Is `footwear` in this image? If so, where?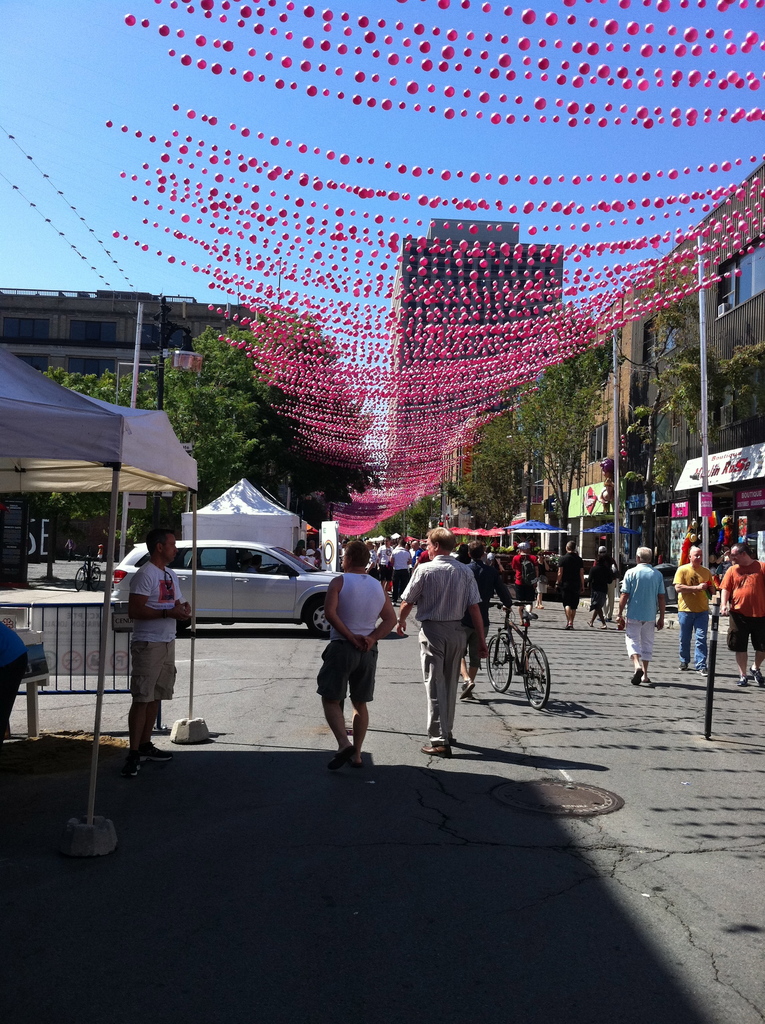
Yes, at {"x1": 625, "y1": 667, "x2": 640, "y2": 683}.
